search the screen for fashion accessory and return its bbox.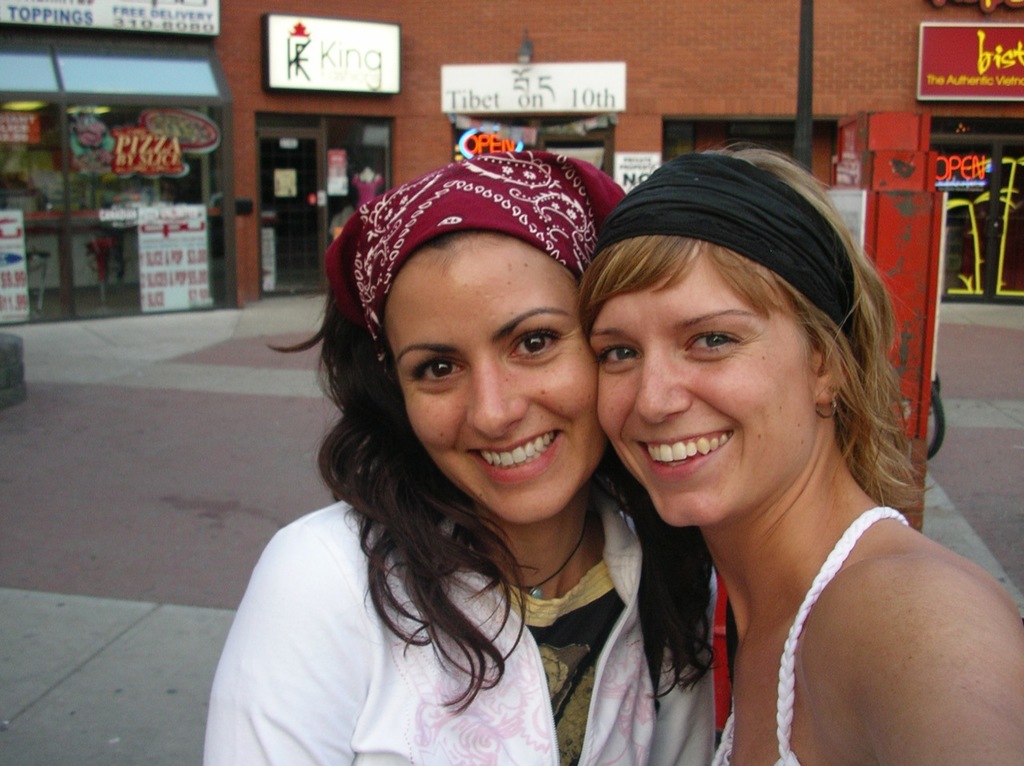
Found: {"x1": 811, "y1": 390, "x2": 839, "y2": 422}.
